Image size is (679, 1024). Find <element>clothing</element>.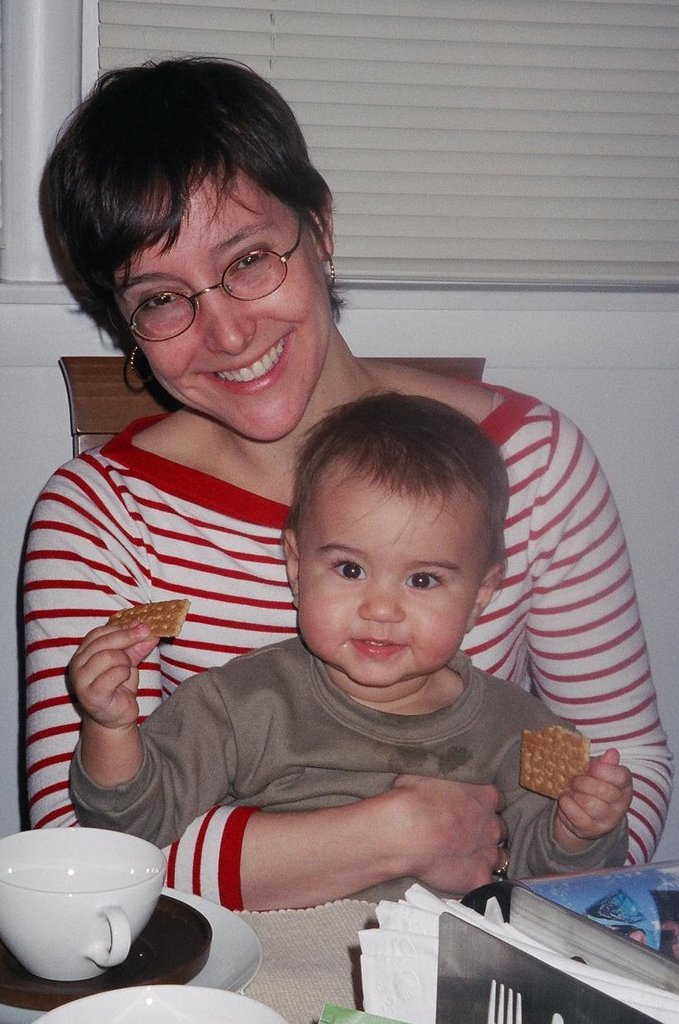
detection(70, 637, 630, 872).
